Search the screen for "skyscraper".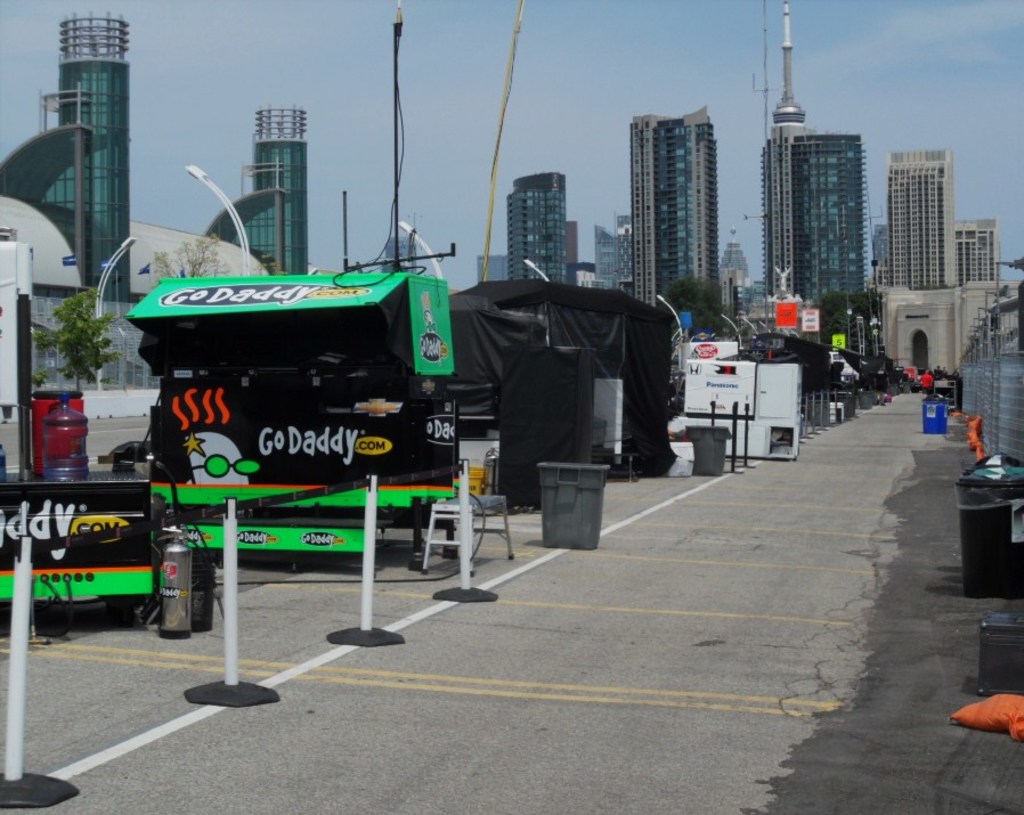
Found at <box>507,170,578,290</box>.
